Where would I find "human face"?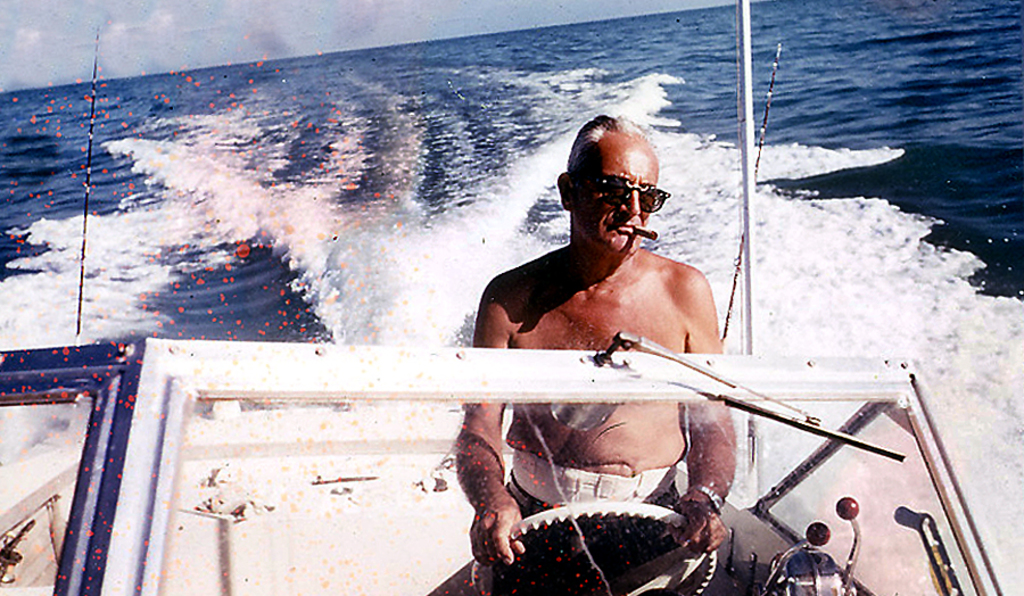
At {"x1": 571, "y1": 132, "x2": 654, "y2": 253}.
